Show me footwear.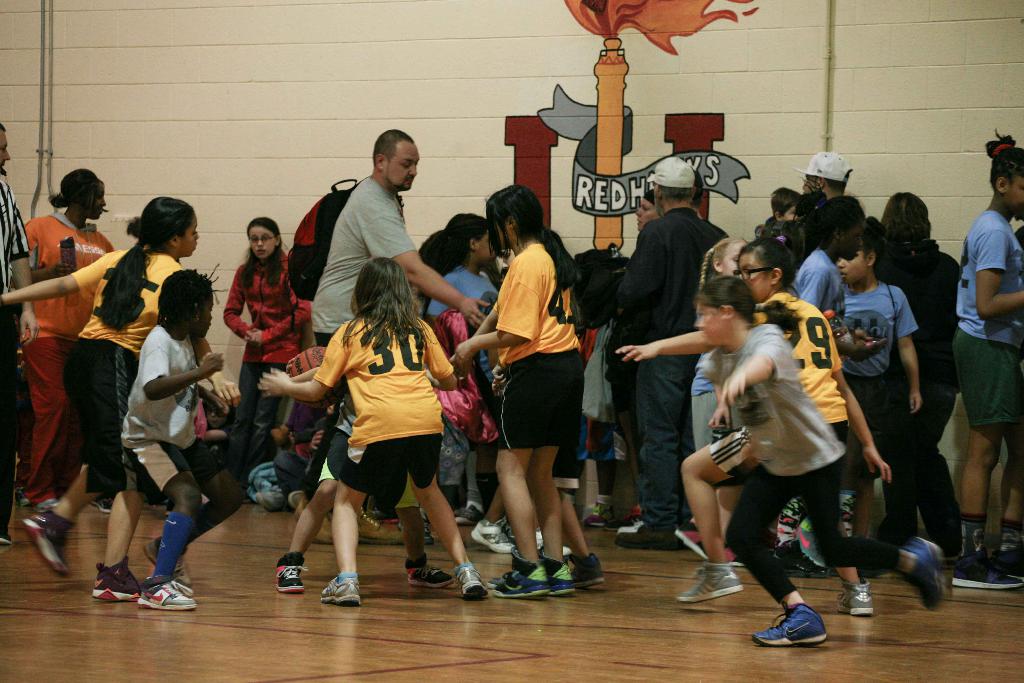
footwear is here: (292, 491, 333, 547).
